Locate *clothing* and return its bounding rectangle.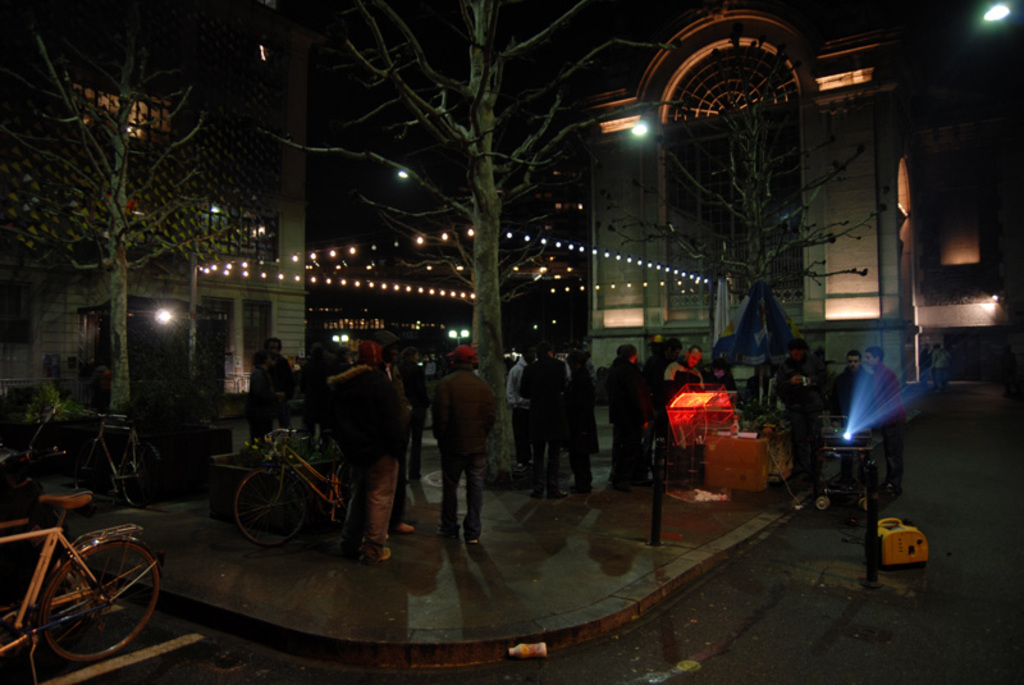
<box>325,367,408,547</box>.
